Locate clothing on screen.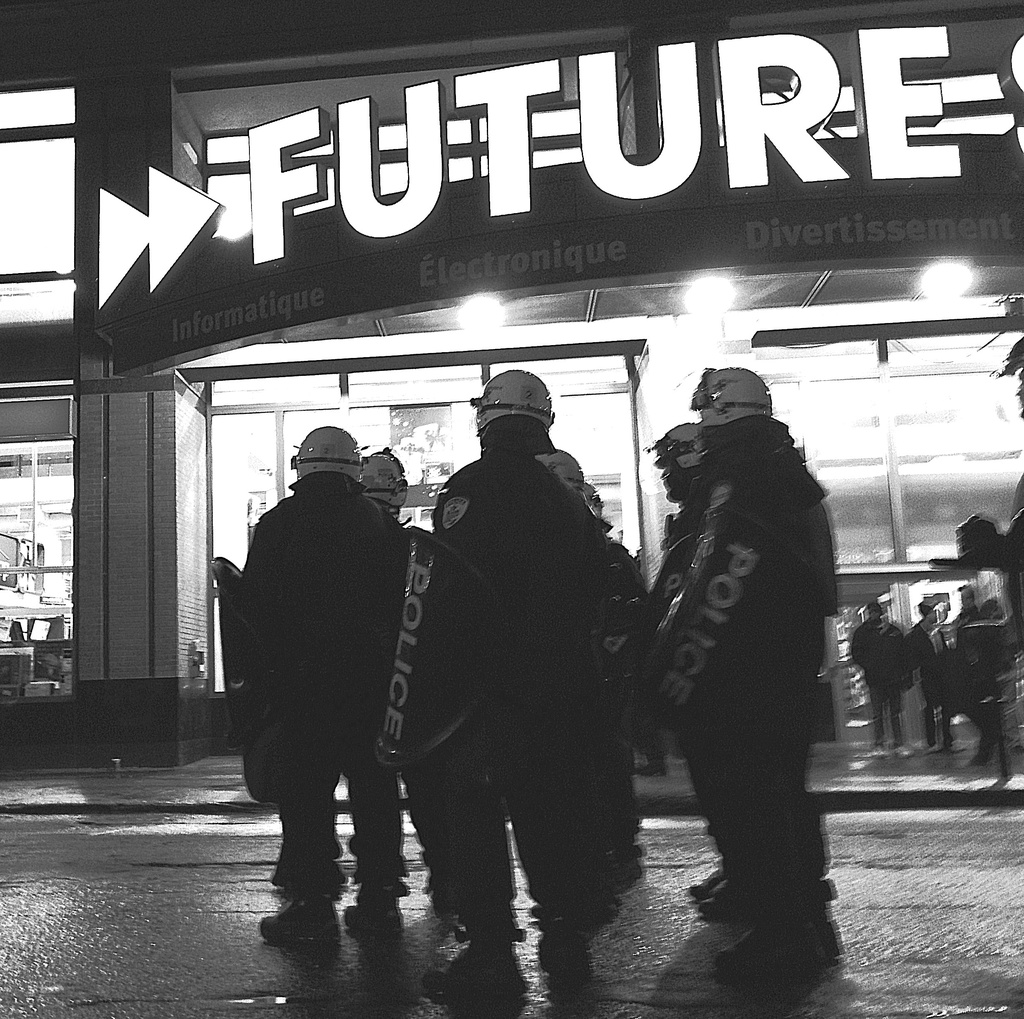
On screen at <bbox>851, 616, 907, 741</bbox>.
